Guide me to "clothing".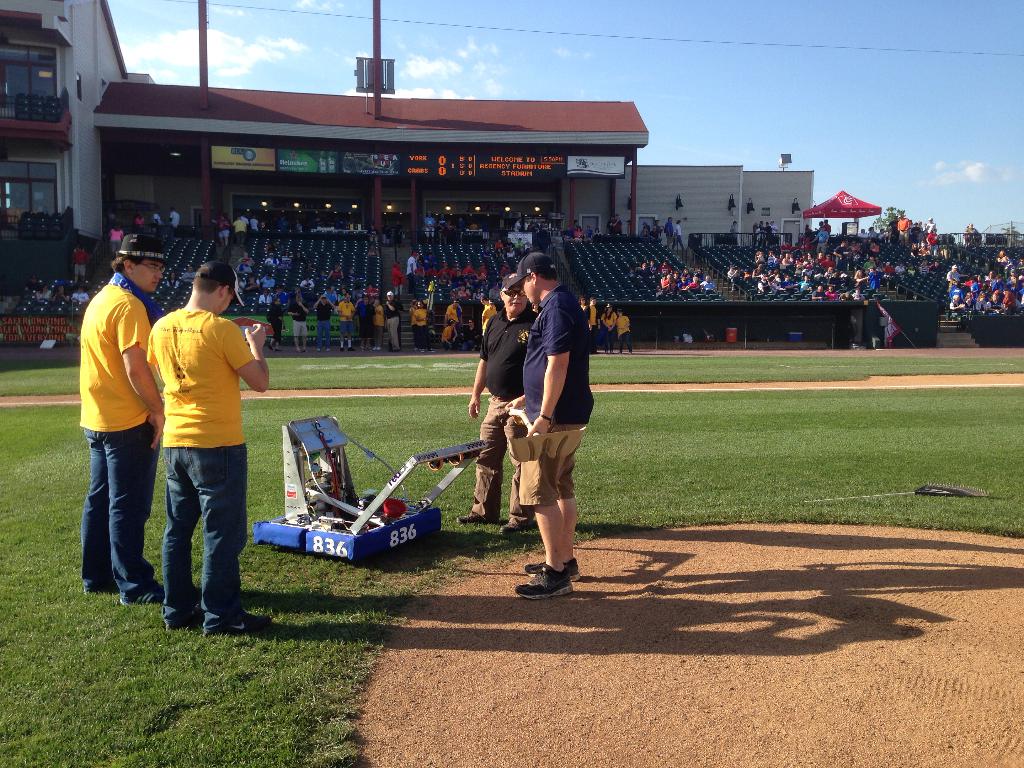
Guidance: 316/301/330/346.
